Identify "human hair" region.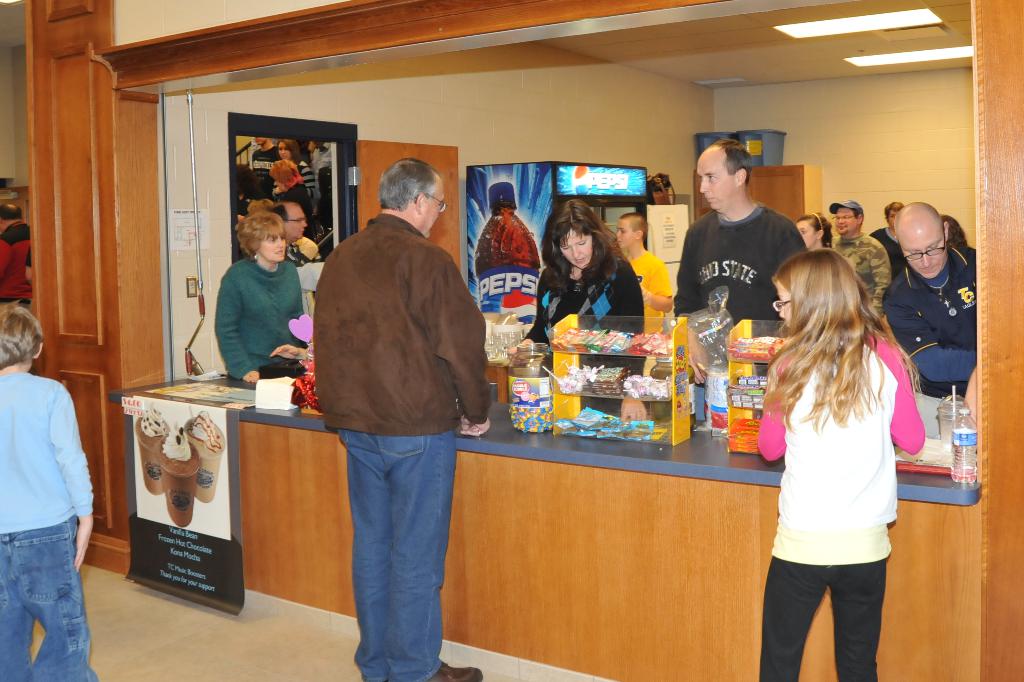
Region: 377, 157, 444, 212.
